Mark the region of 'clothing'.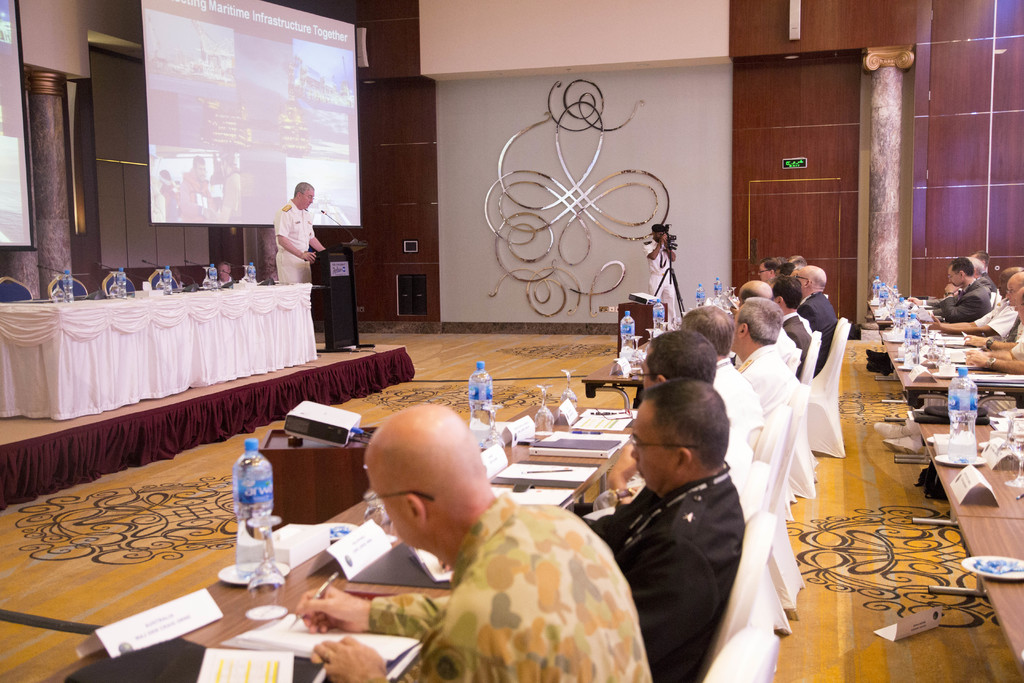
Region: {"left": 776, "top": 306, "right": 812, "bottom": 367}.
